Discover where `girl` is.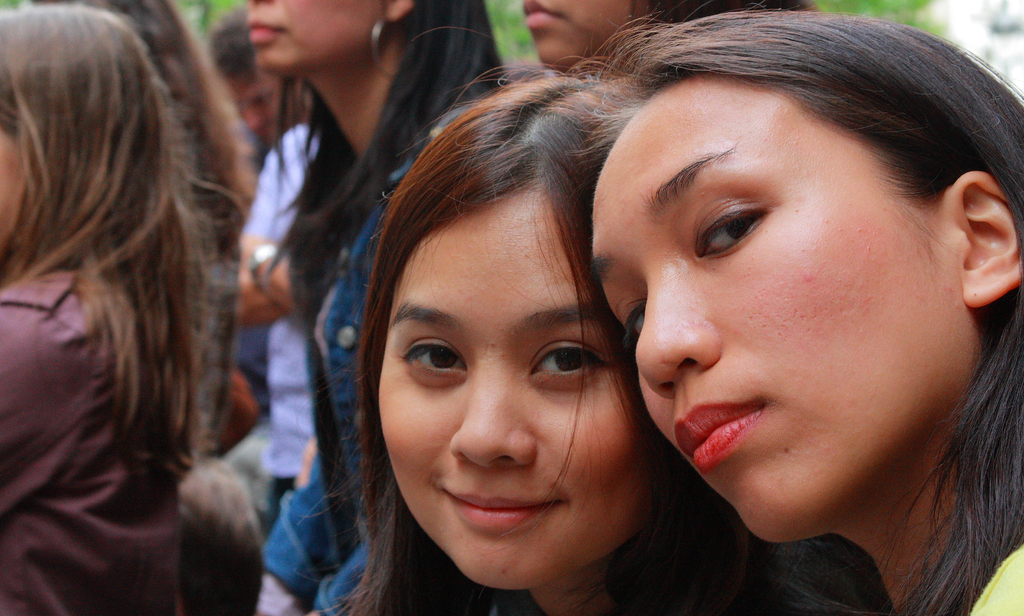
Discovered at bbox=(526, 0, 815, 69).
